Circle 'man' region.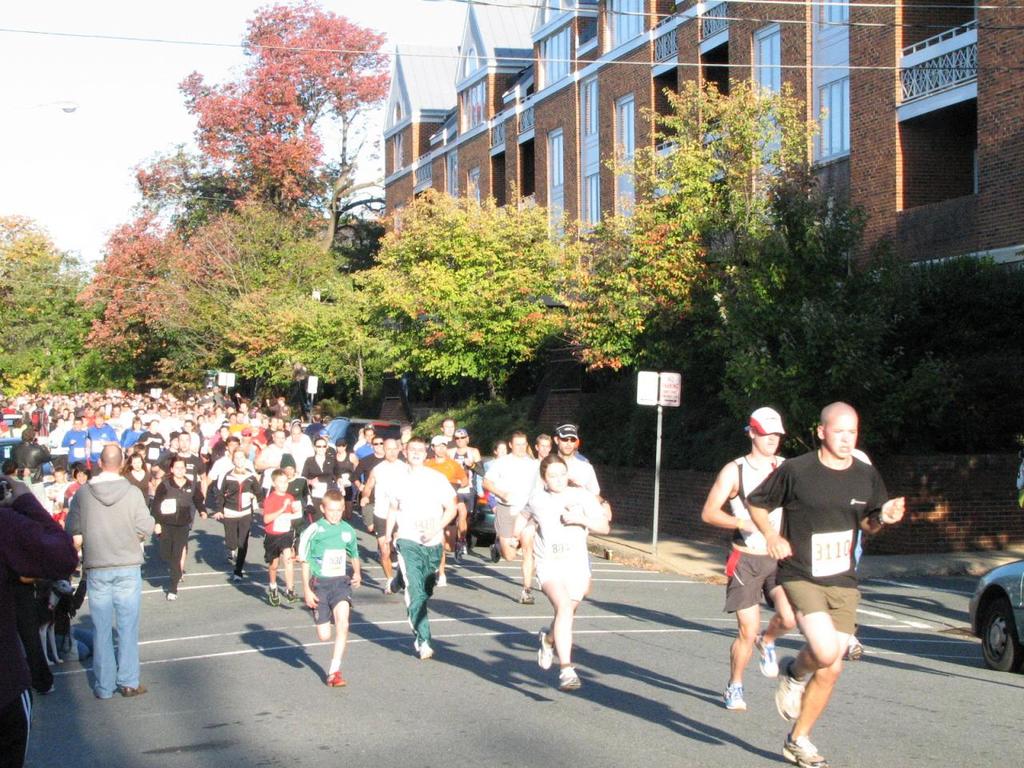
Region: <bbox>530, 428, 554, 490</bbox>.
